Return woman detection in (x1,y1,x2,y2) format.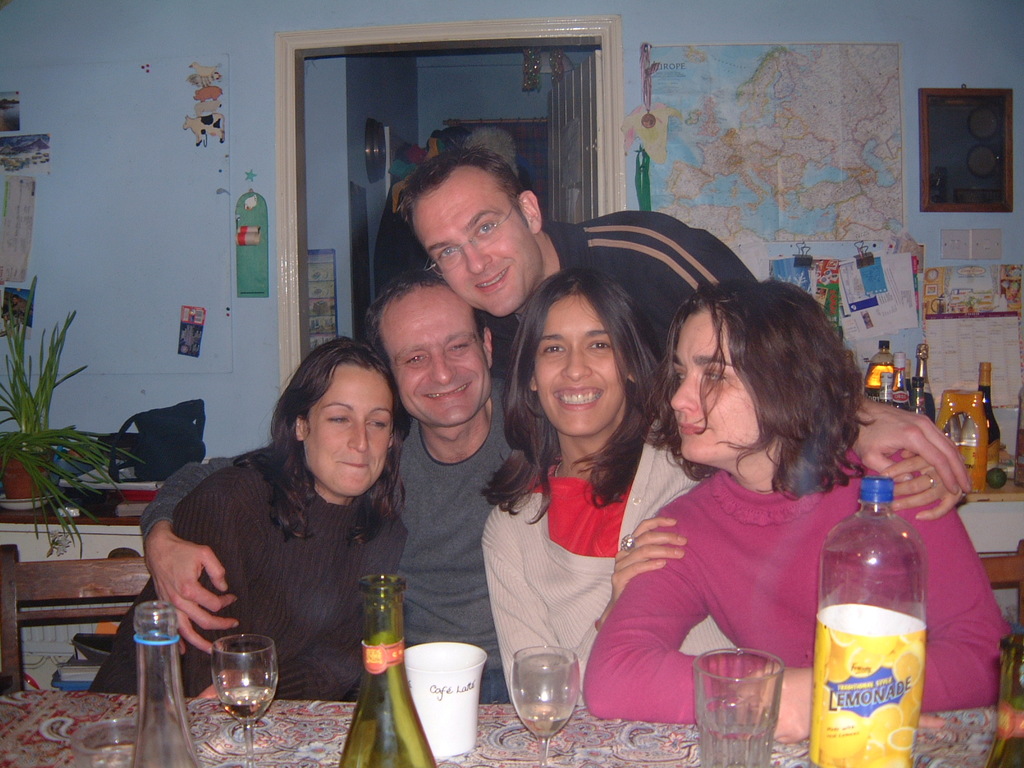
(473,266,969,712).
